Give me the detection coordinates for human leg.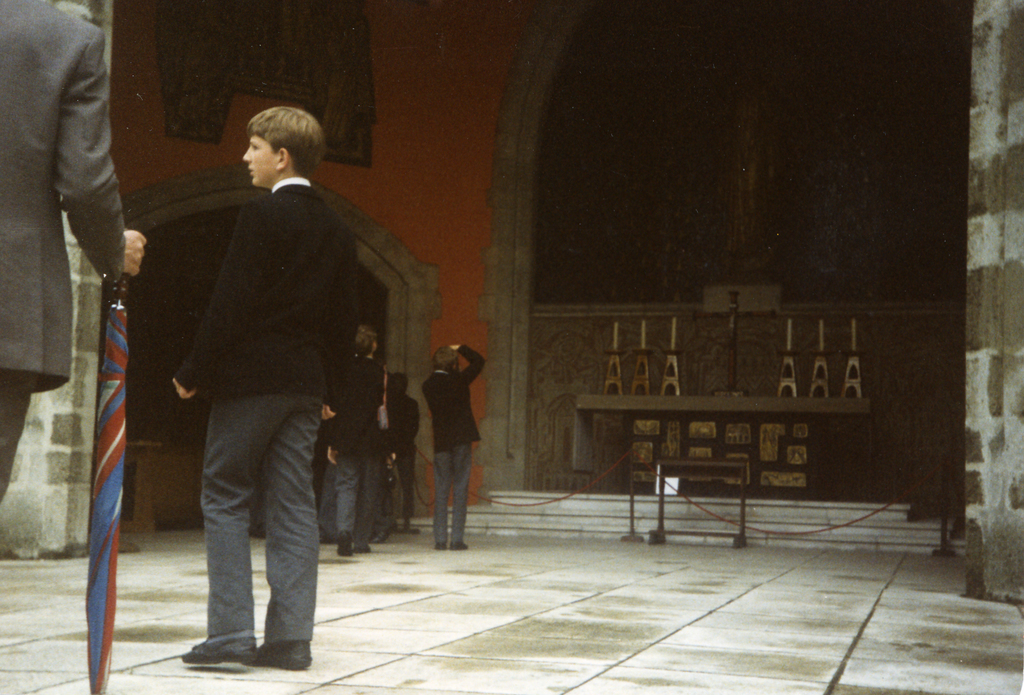
175/393/314/676.
